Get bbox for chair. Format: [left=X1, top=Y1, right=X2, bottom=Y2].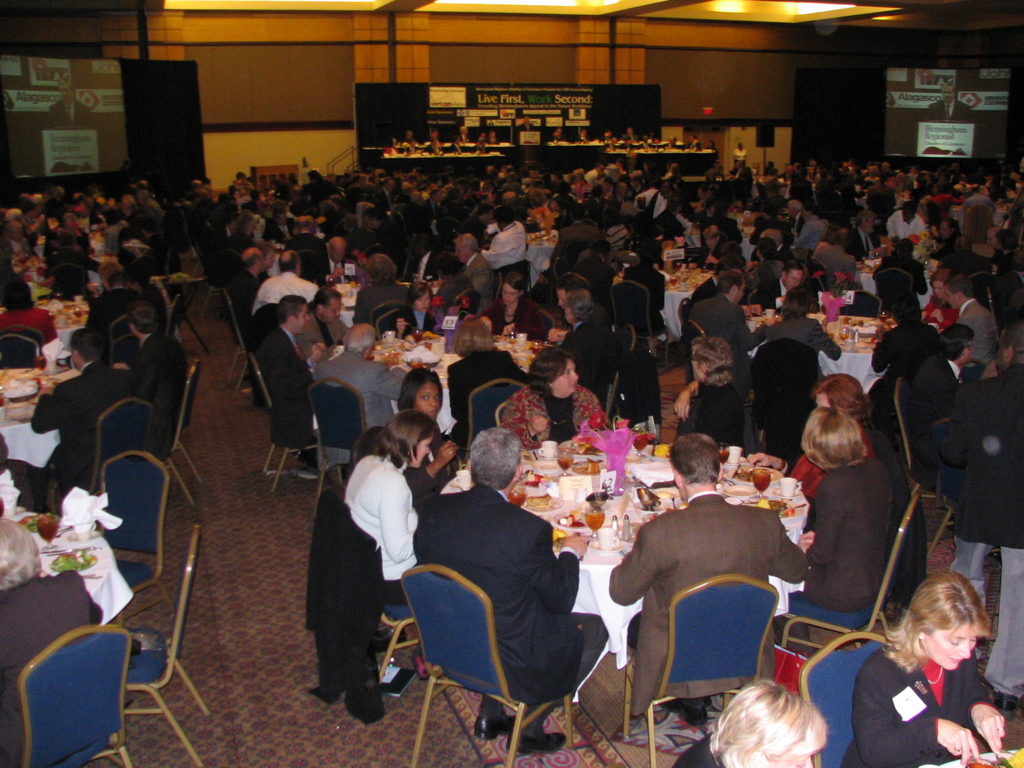
[left=381, top=527, right=589, bottom=765].
